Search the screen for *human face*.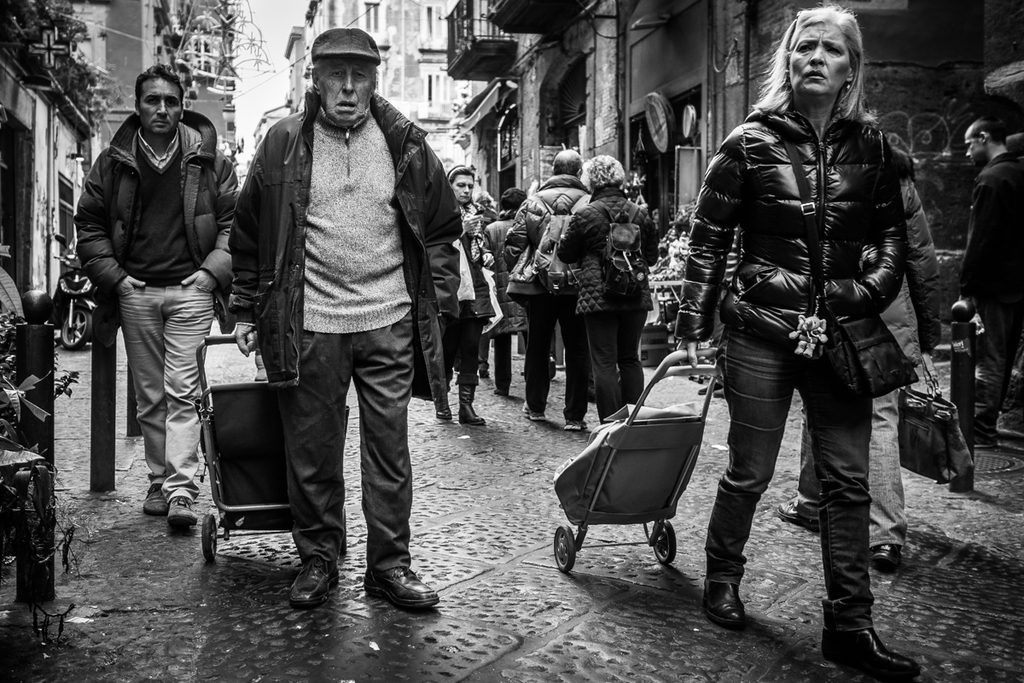
Found at l=790, t=21, r=848, b=94.
